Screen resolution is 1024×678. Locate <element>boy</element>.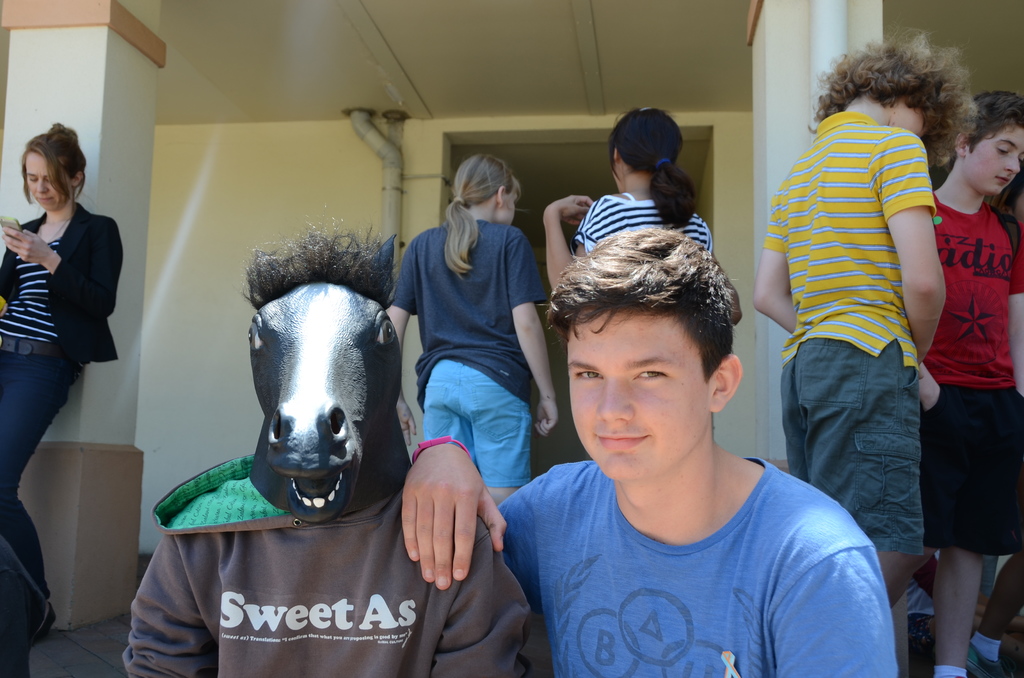
box(905, 90, 1023, 677).
